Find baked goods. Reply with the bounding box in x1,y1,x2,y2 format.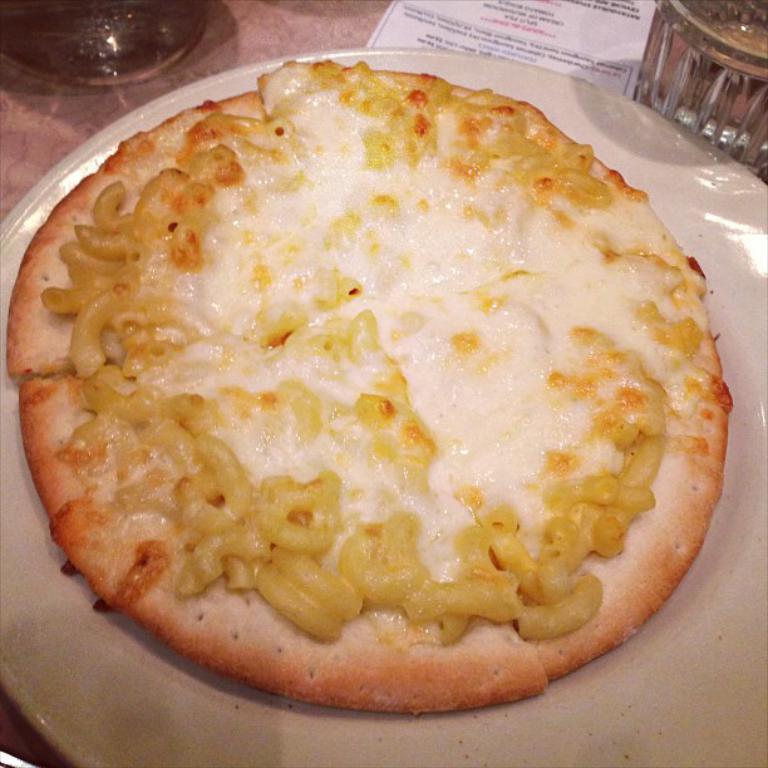
39,35,725,748.
